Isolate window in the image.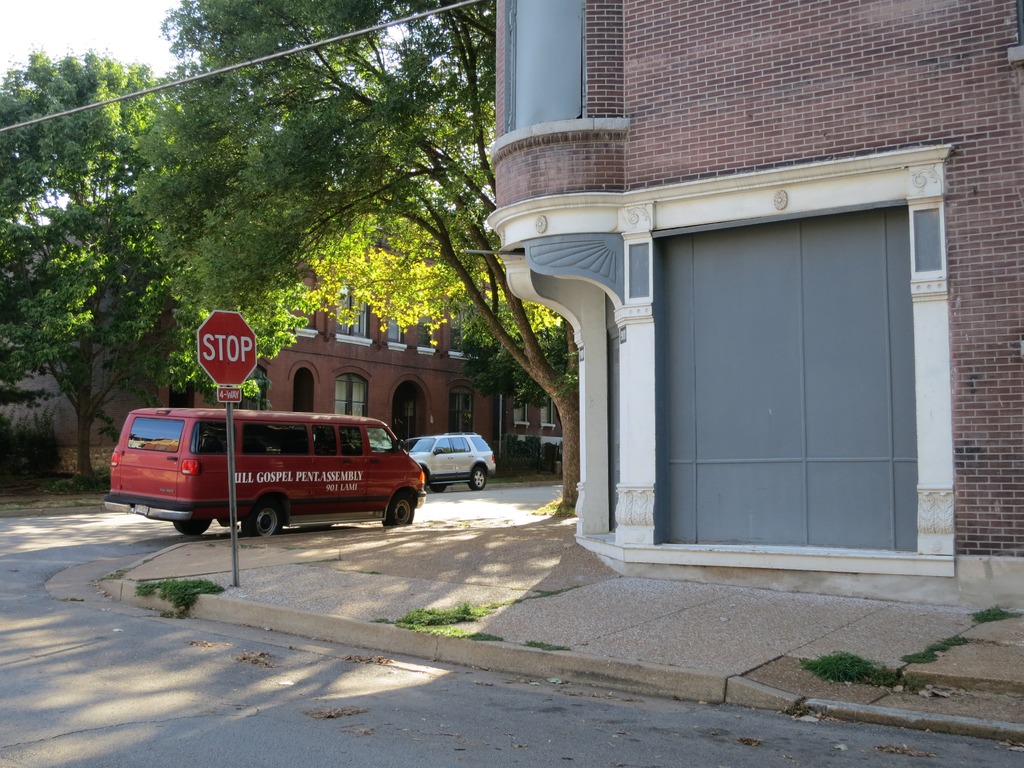
Isolated region: box(446, 298, 481, 355).
